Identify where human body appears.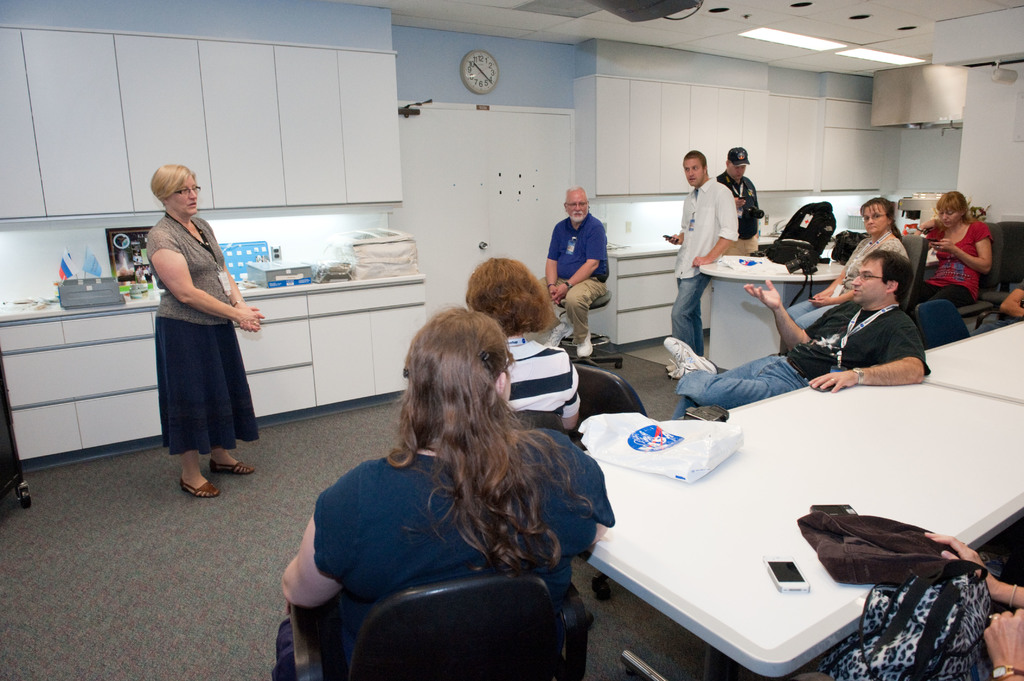
Appears at 465, 255, 582, 428.
